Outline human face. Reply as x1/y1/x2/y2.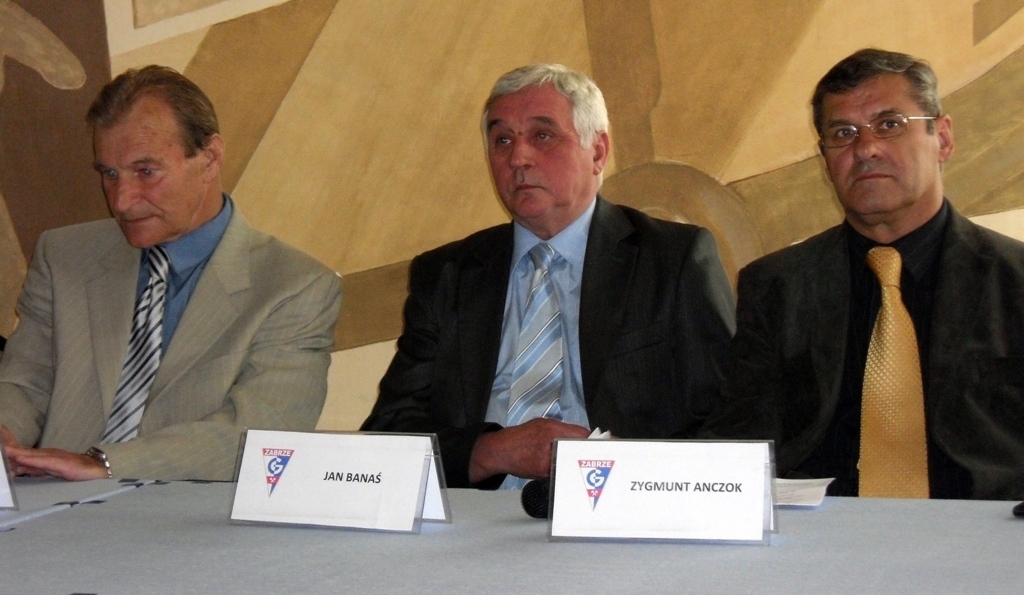
821/74/937/214.
